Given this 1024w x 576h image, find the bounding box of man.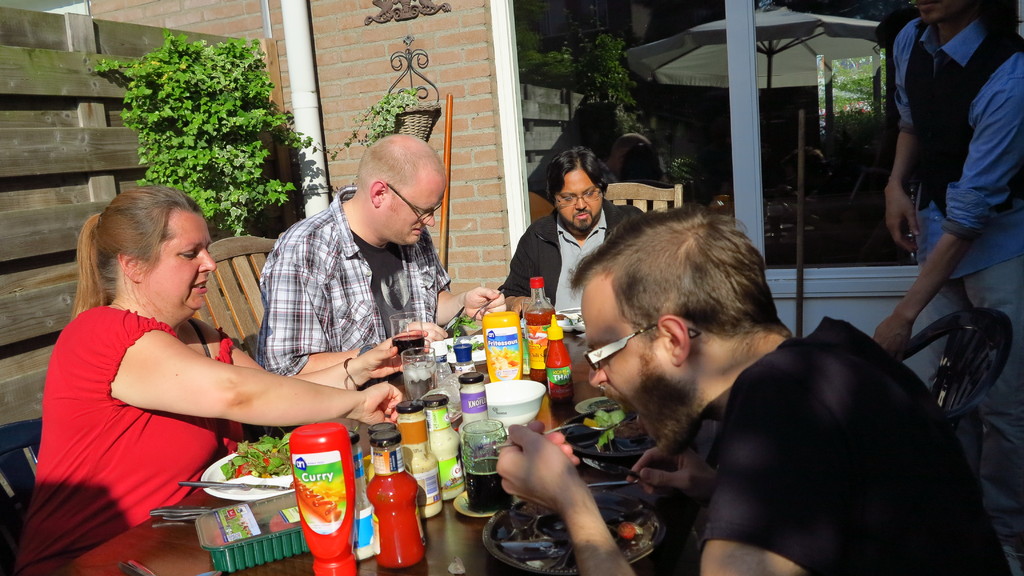
bbox(864, 0, 1023, 575).
